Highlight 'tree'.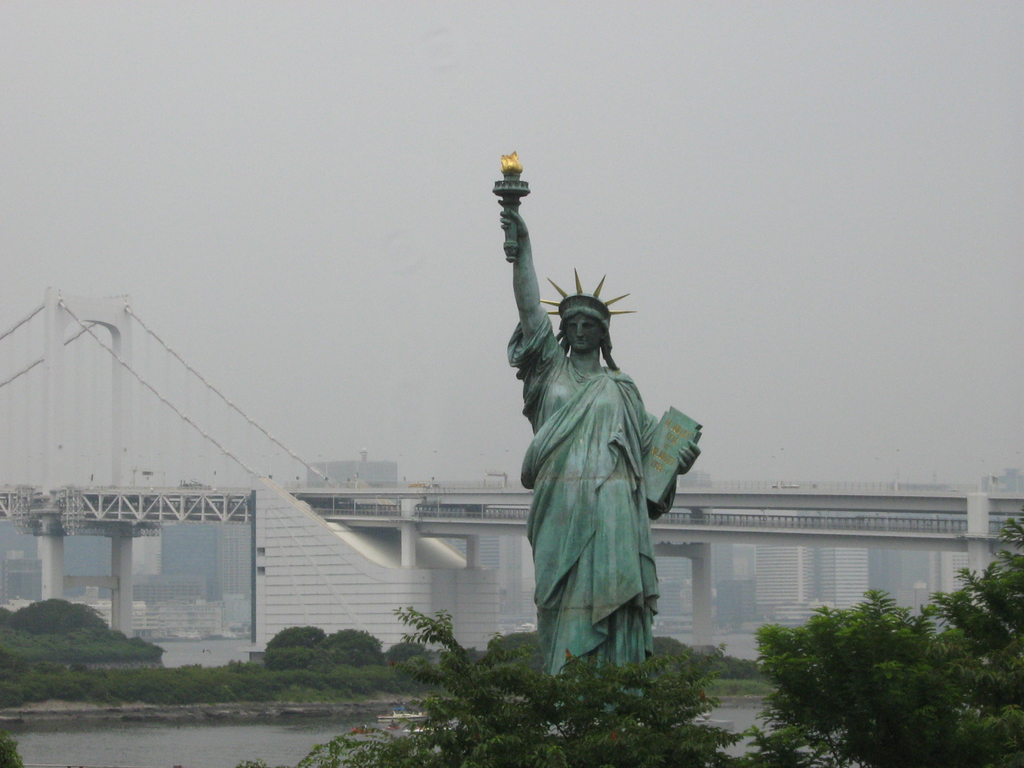
Highlighted region: crop(641, 633, 693, 666).
